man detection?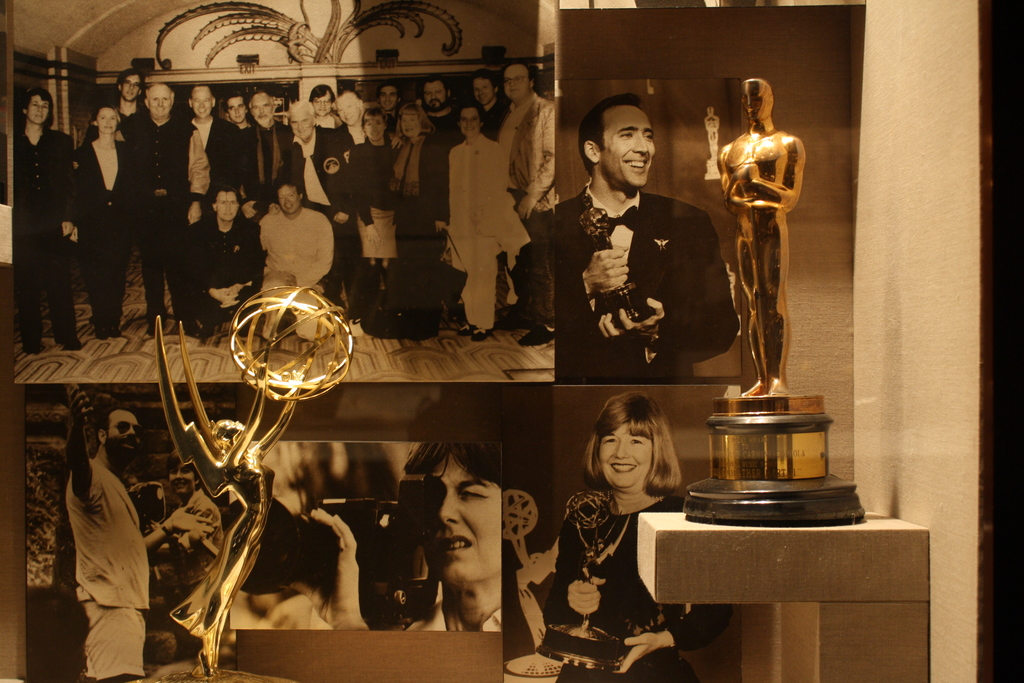
locate(380, 84, 401, 135)
